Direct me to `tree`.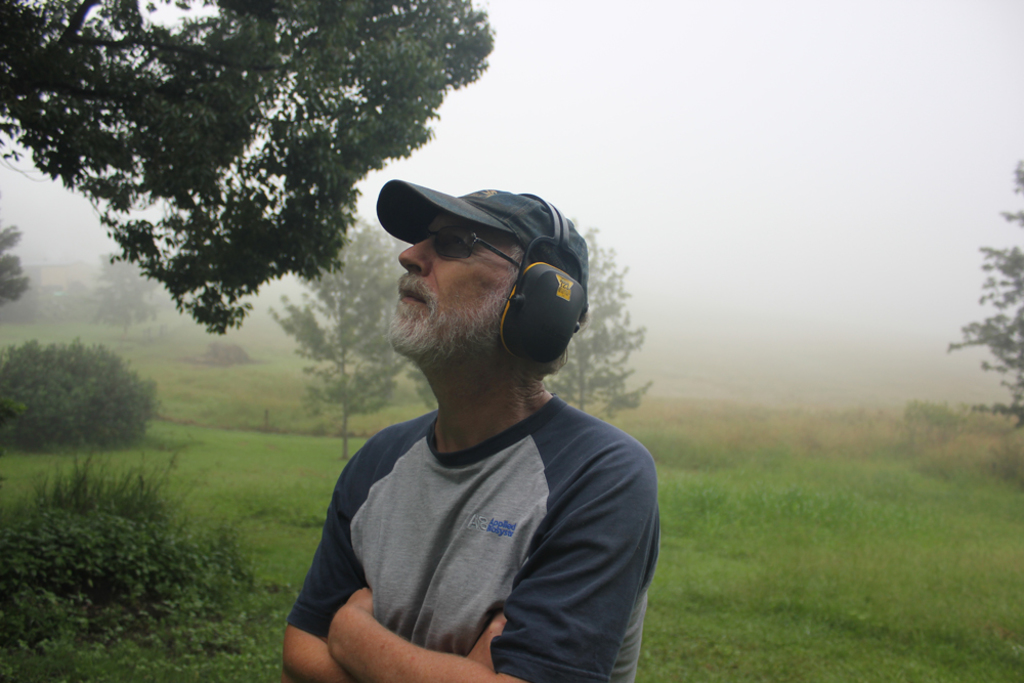
Direction: (0,336,158,452).
